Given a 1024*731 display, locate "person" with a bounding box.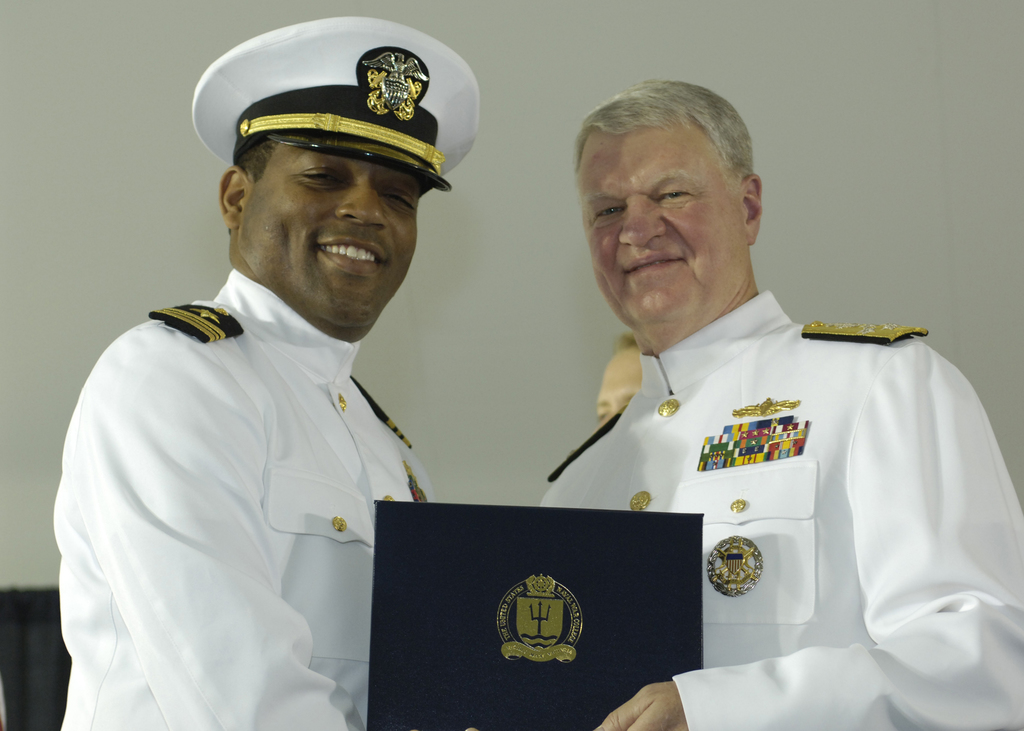
Located: (47, 18, 479, 730).
